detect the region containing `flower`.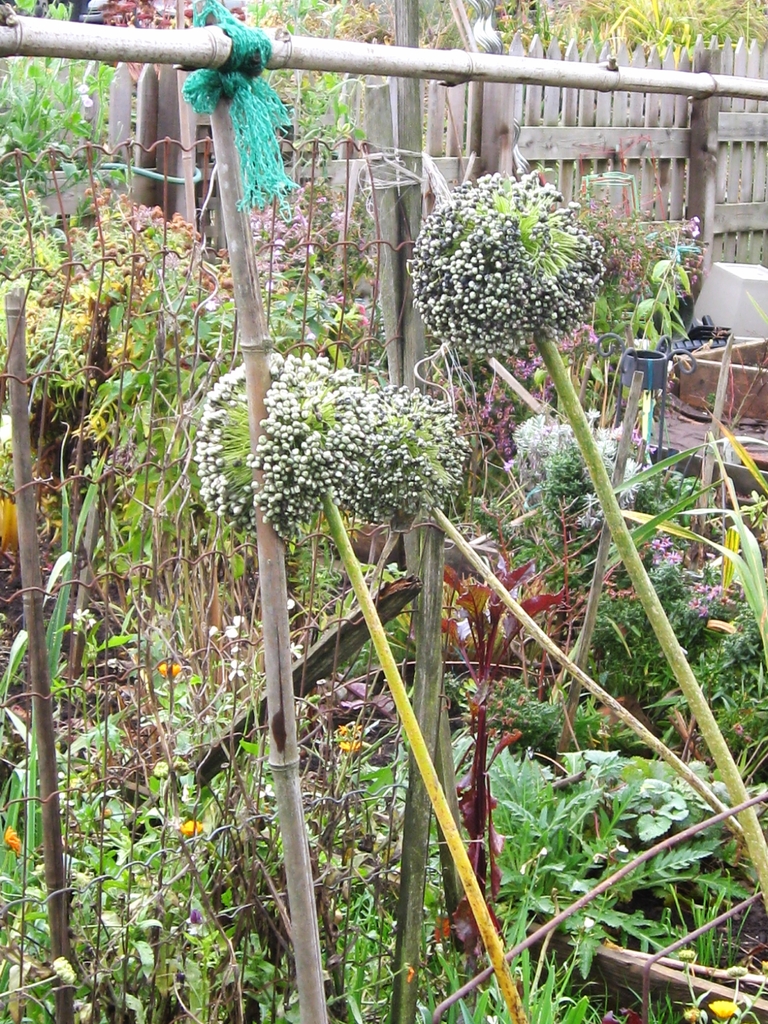
box=[53, 680, 70, 698].
